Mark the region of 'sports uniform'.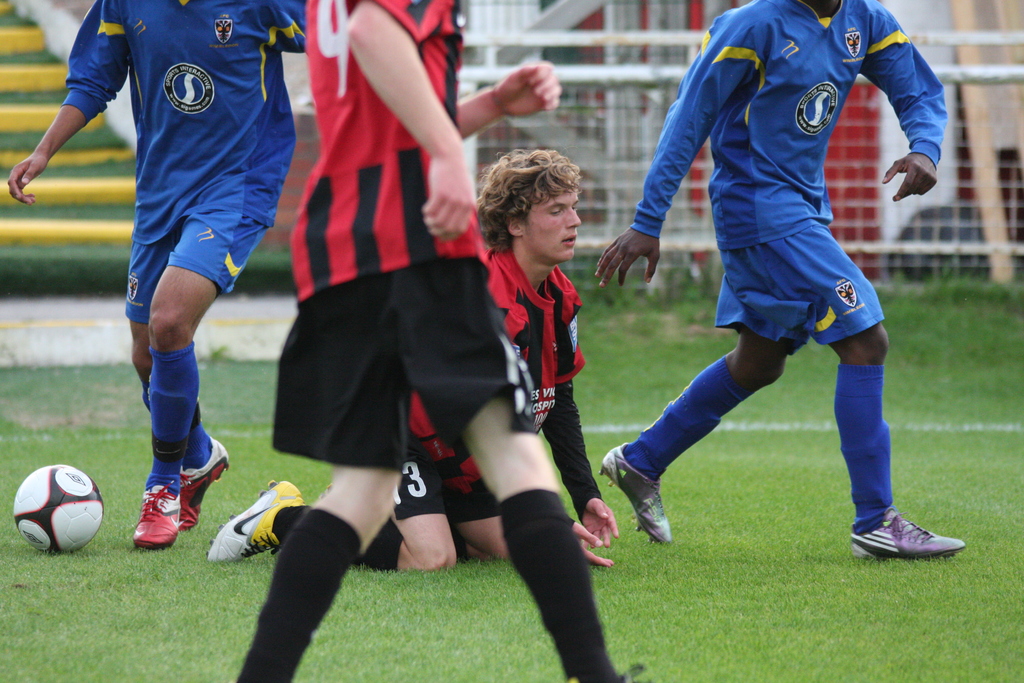
Region: x1=60, y1=0, x2=308, y2=324.
